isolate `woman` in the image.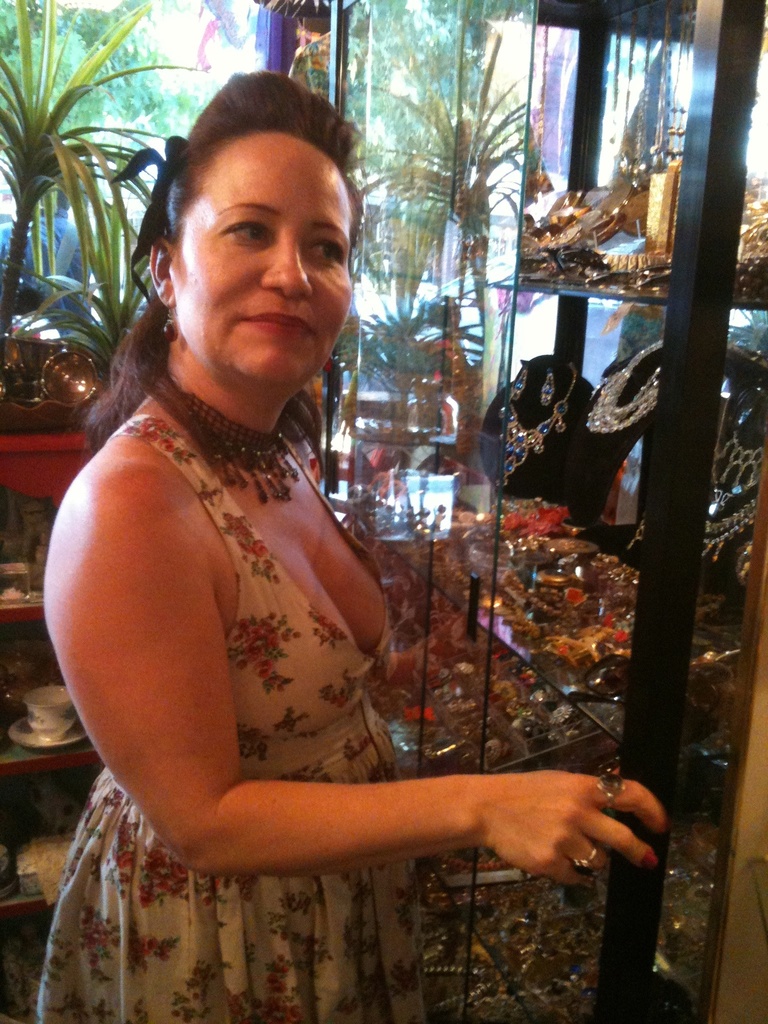
Isolated region: 34 64 576 1002.
